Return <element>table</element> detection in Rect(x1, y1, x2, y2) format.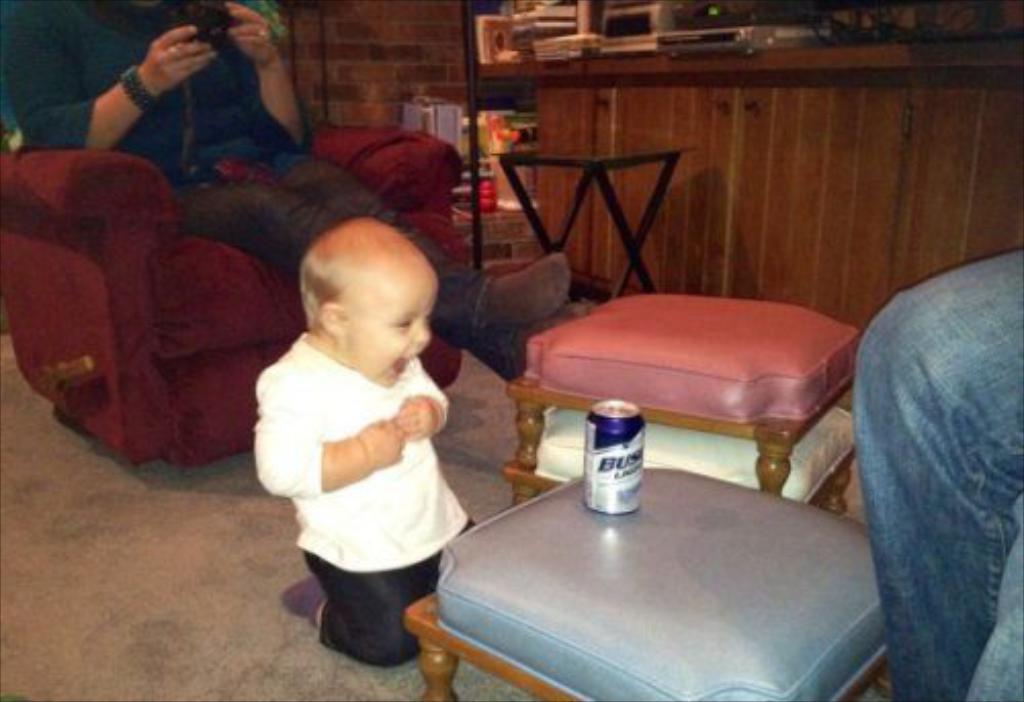
Rect(500, 291, 862, 524).
